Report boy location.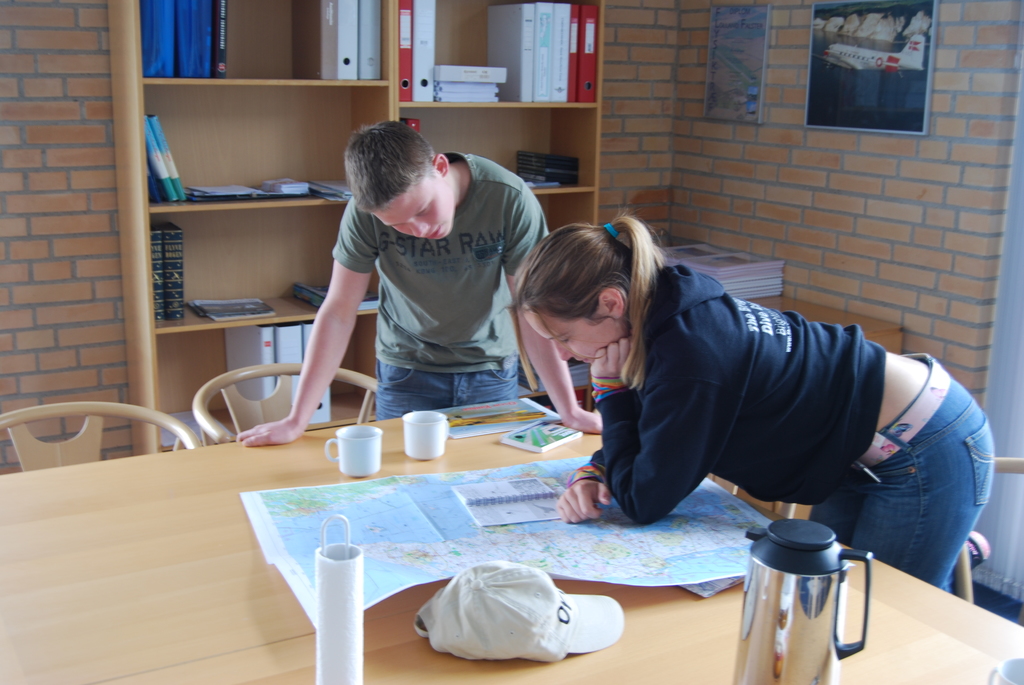
Report: 271/118/554/434.
